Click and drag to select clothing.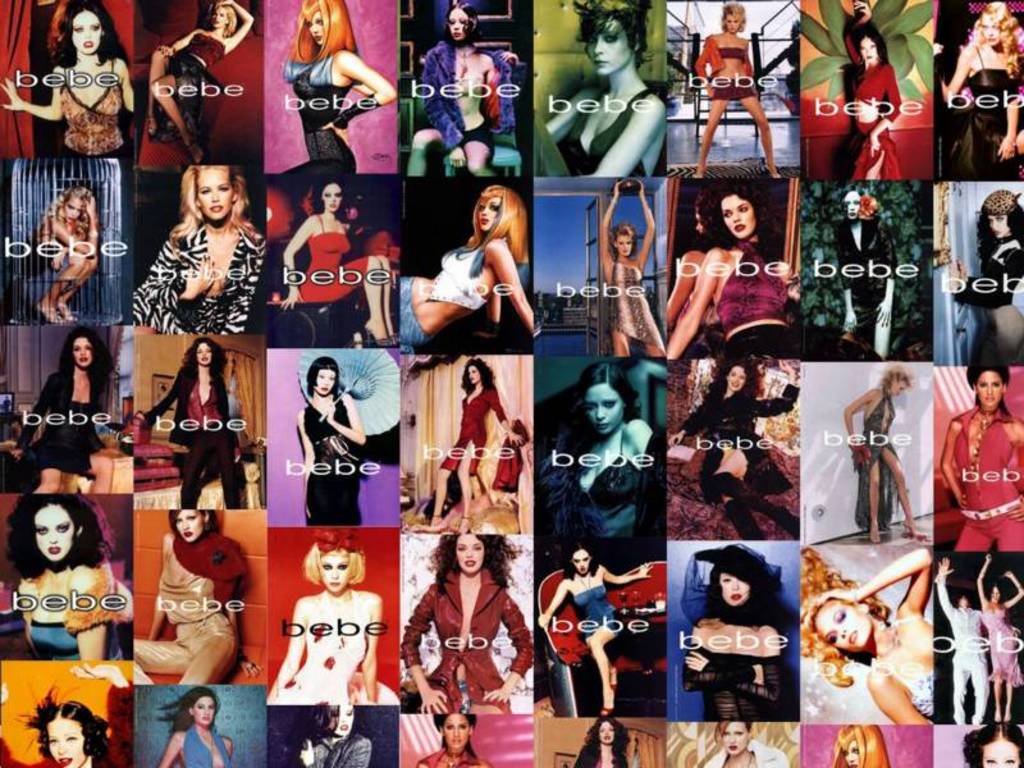
Selection: rect(147, 367, 237, 448).
